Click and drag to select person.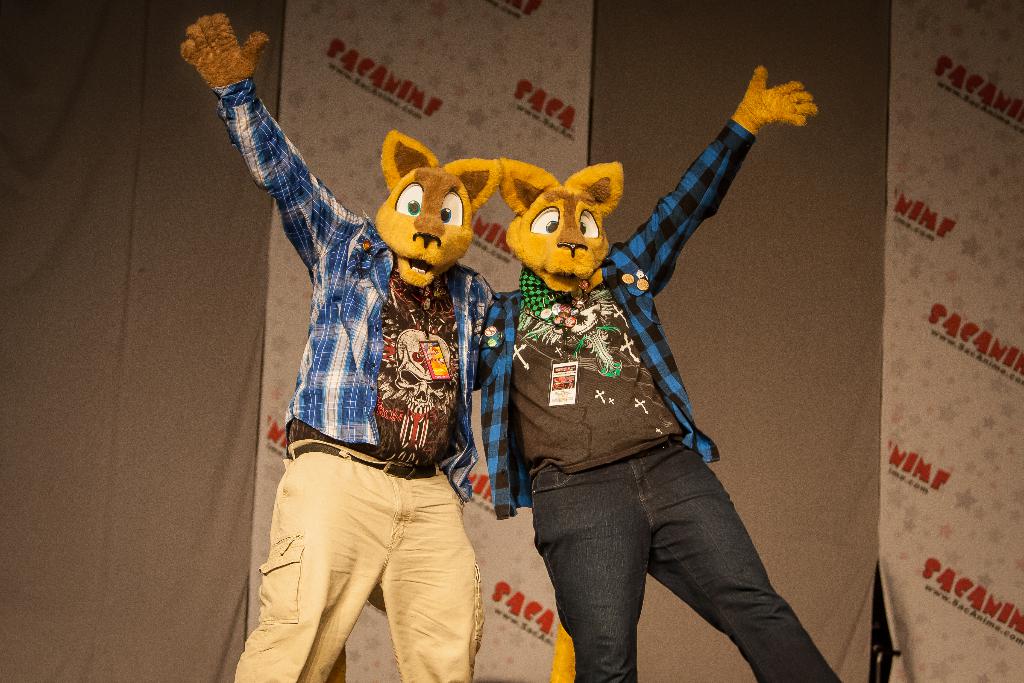
Selection: left=180, top=9, right=501, bottom=682.
